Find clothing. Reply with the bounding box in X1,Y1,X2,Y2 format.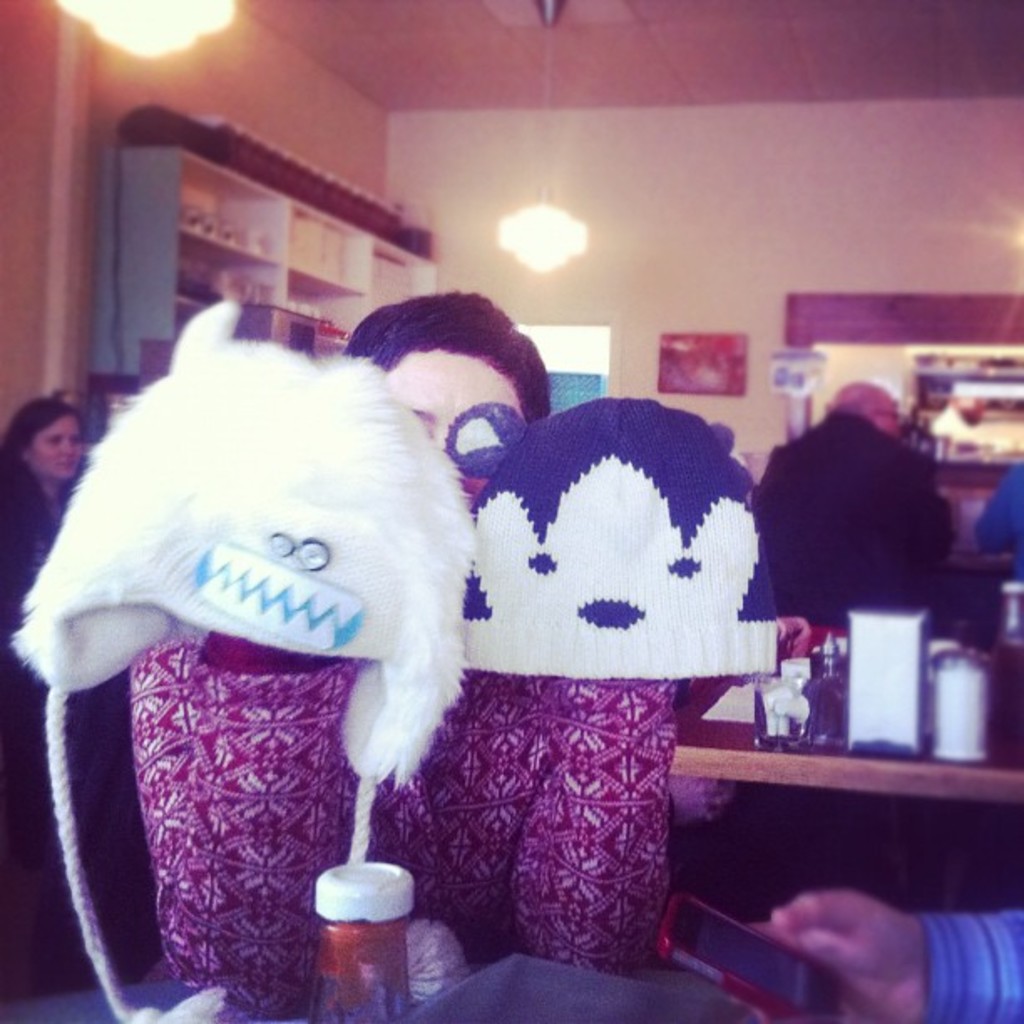
746,402,940,646.
